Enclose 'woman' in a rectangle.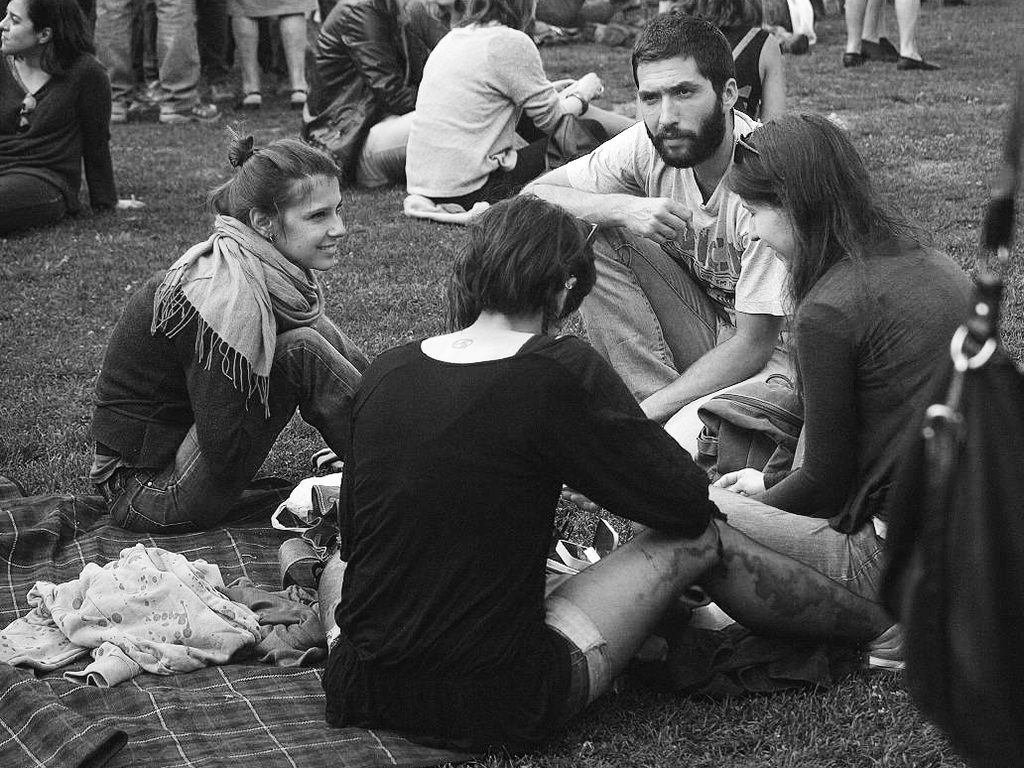
<box>633,90,956,680</box>.
